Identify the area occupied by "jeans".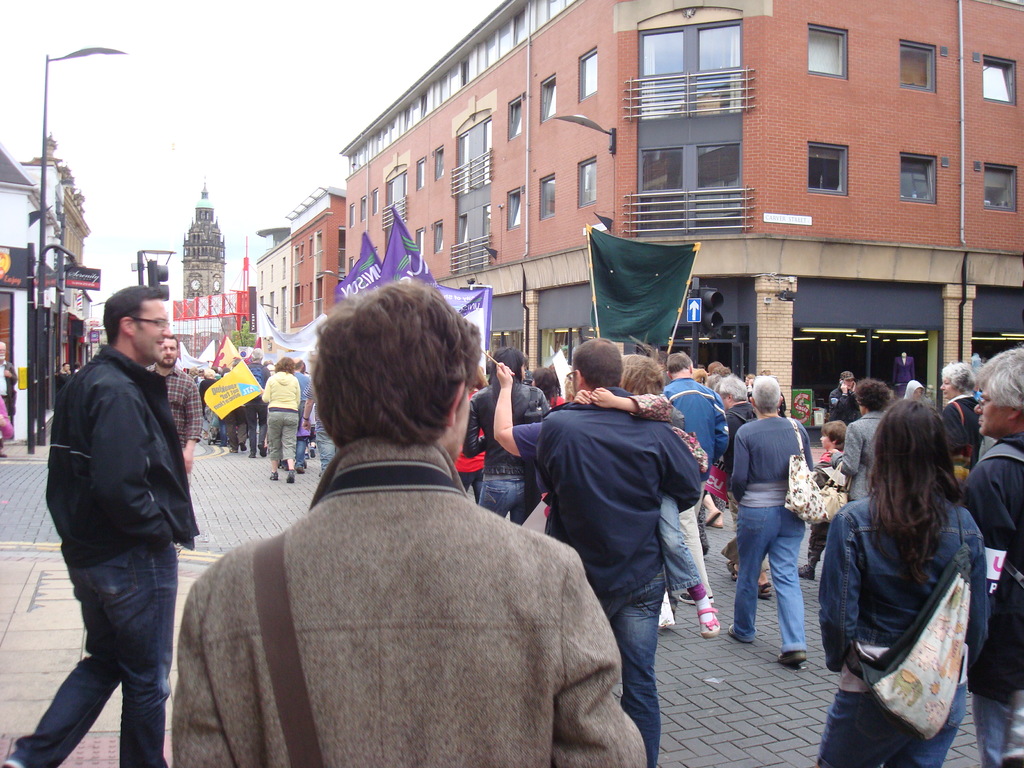
Area: <region>253, 409, 267, 450</region>.
